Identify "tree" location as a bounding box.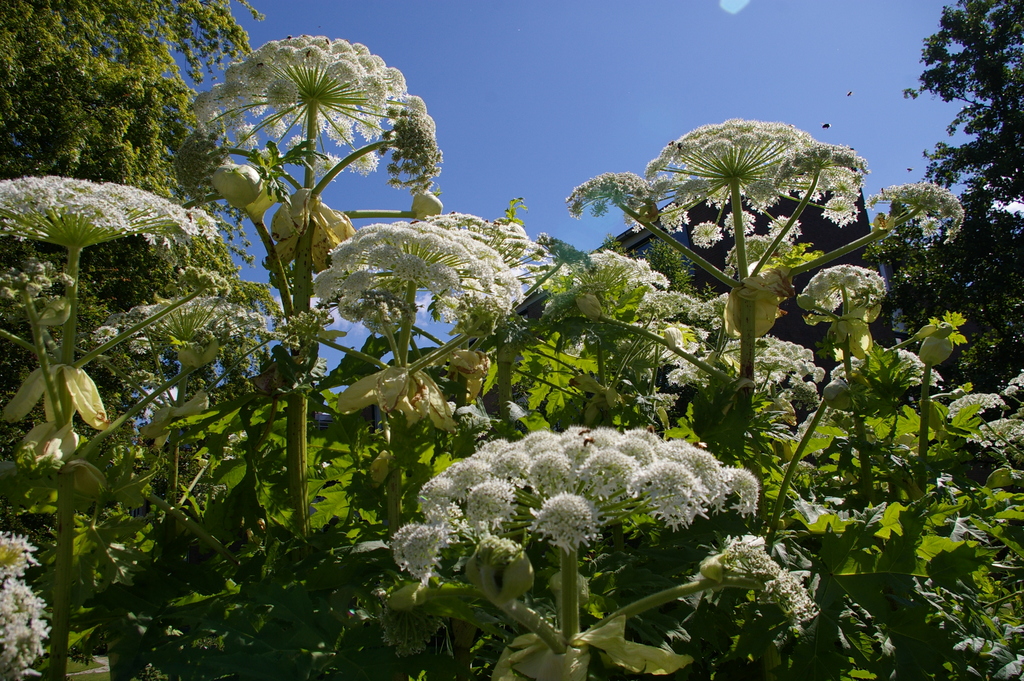
Rect(0, 0, 269, 524).
